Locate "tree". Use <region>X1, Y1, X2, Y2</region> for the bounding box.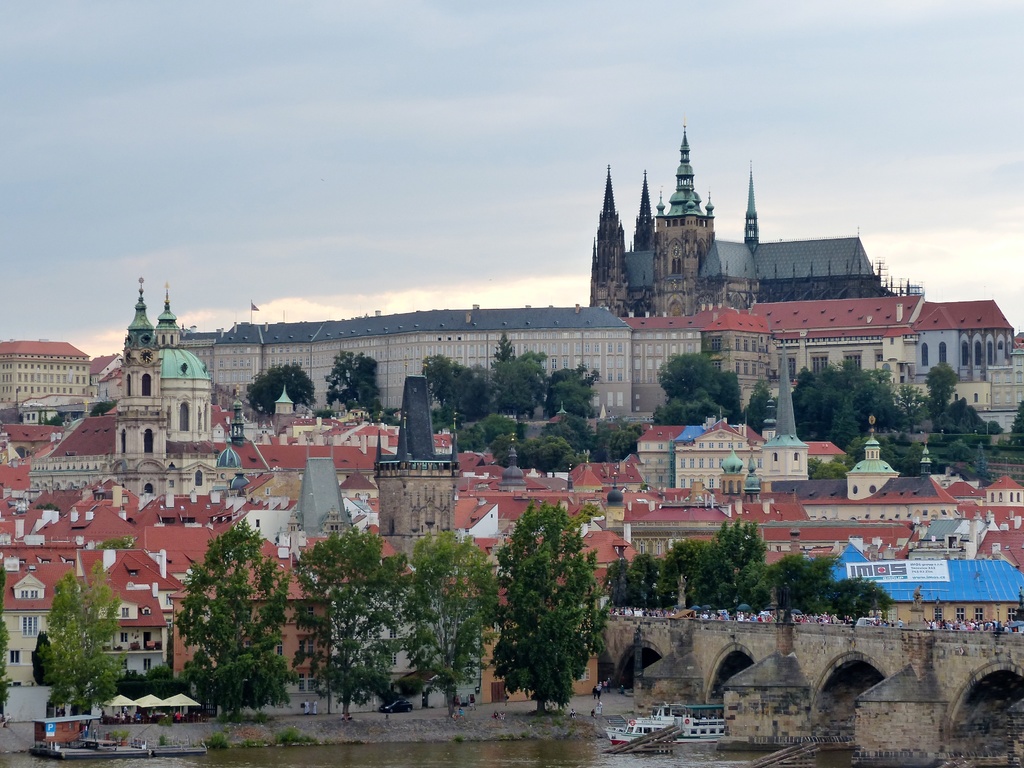
<region>325, 351, 378, 421</region>.
